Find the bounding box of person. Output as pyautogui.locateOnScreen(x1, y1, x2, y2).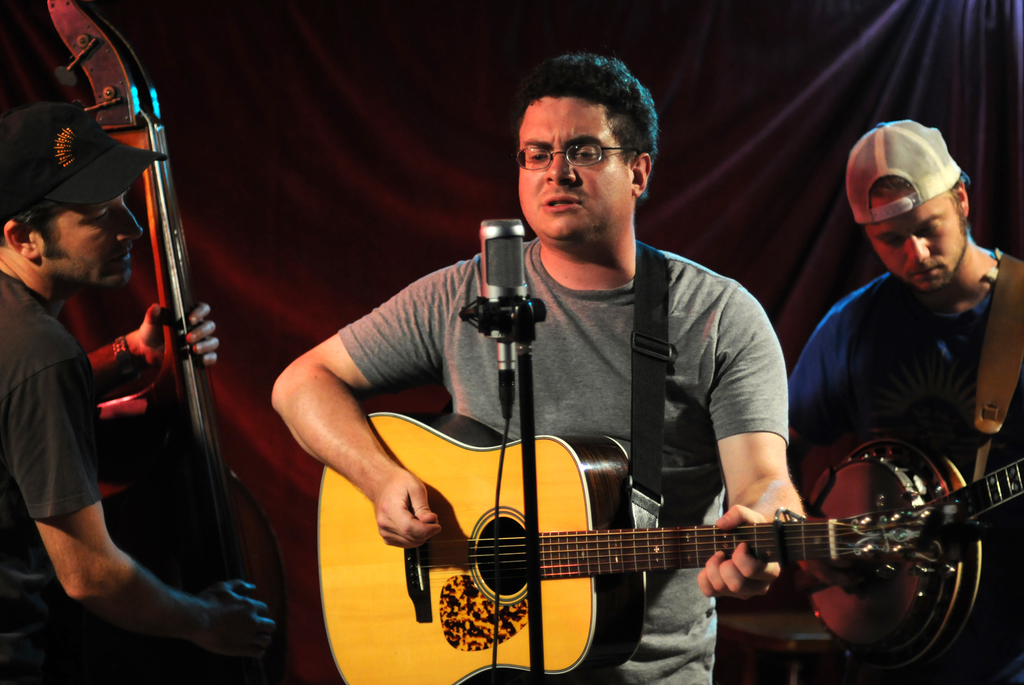
pyautogui.locateOnScreen(266, 42, 808, 684).
